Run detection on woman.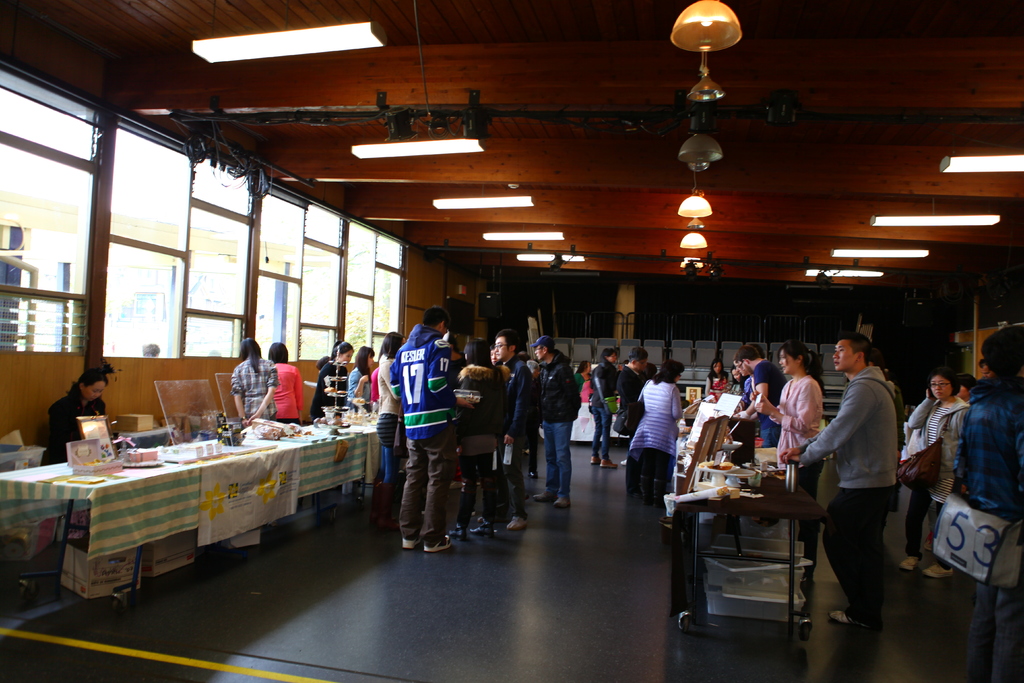
Result: x1=230, y1=338, x2=279, y2=420.
